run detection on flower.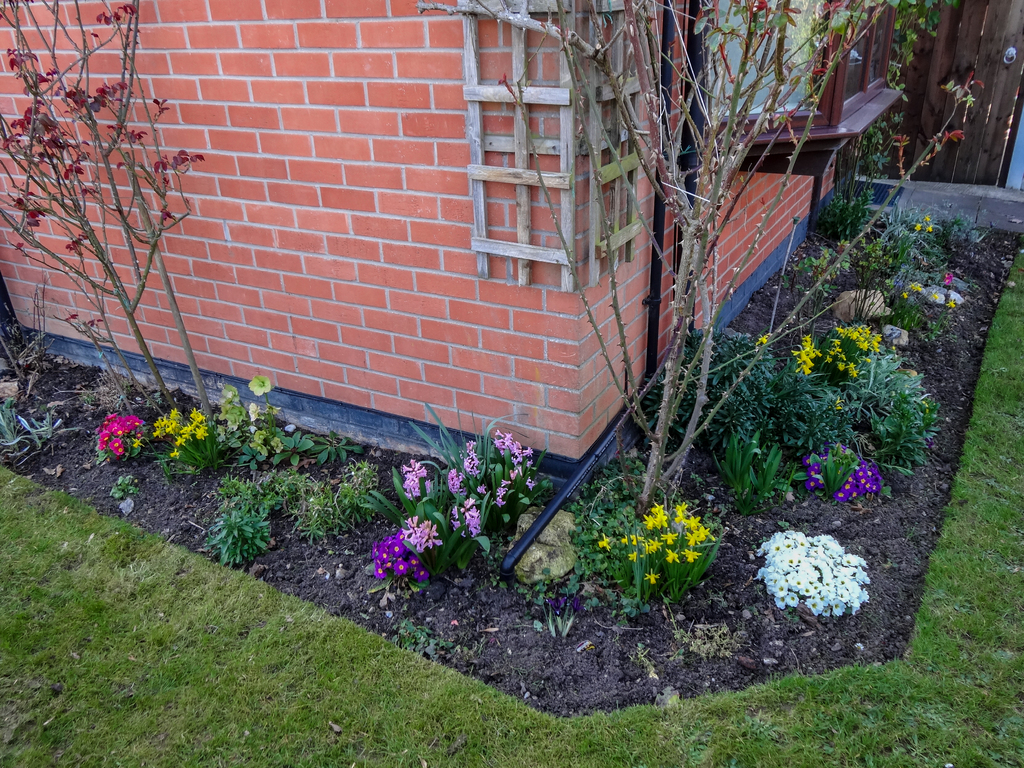
Result: <bbox>598, 534, 609, 550</bbox>.
